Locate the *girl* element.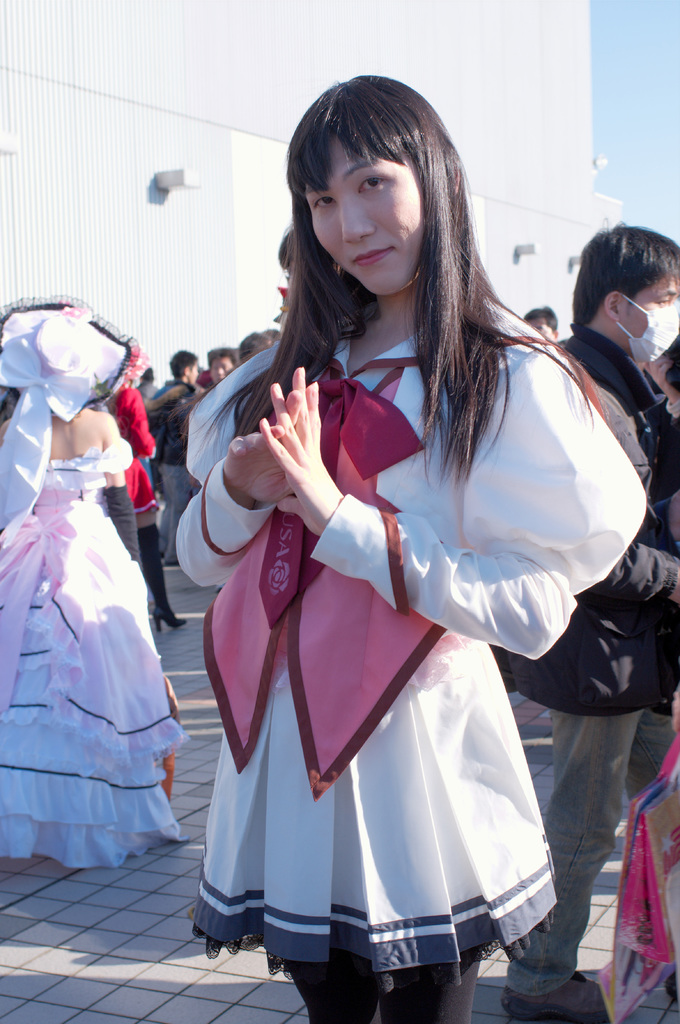
Element bbox: box(174, 73, 644, 1023).
